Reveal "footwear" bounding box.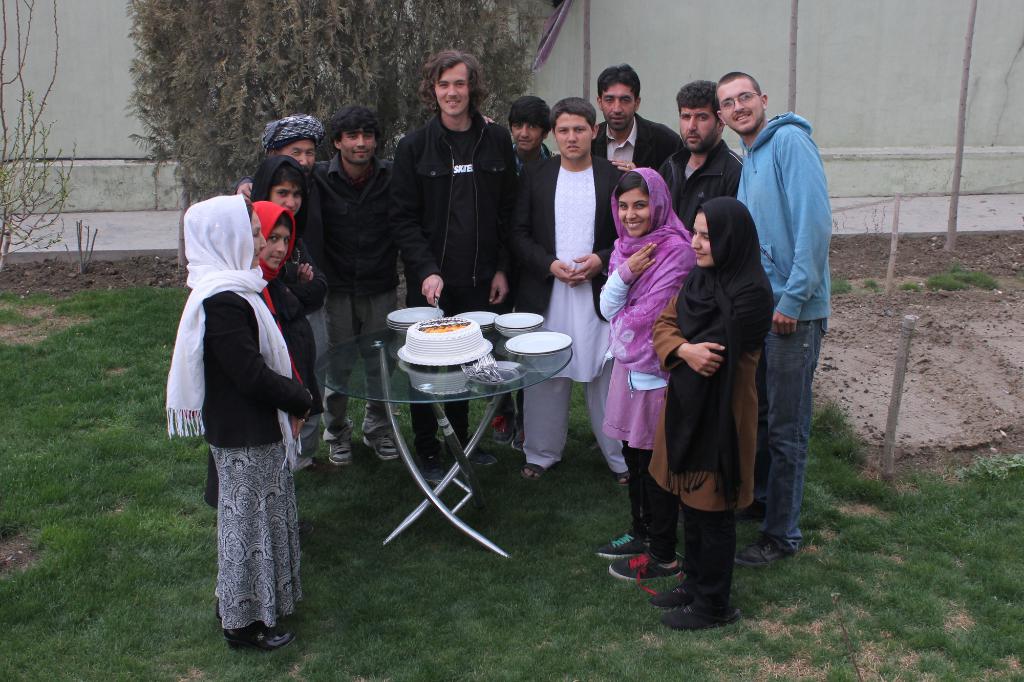
Revealed: <bbox>476, 450, 500, 465</bbox>.
